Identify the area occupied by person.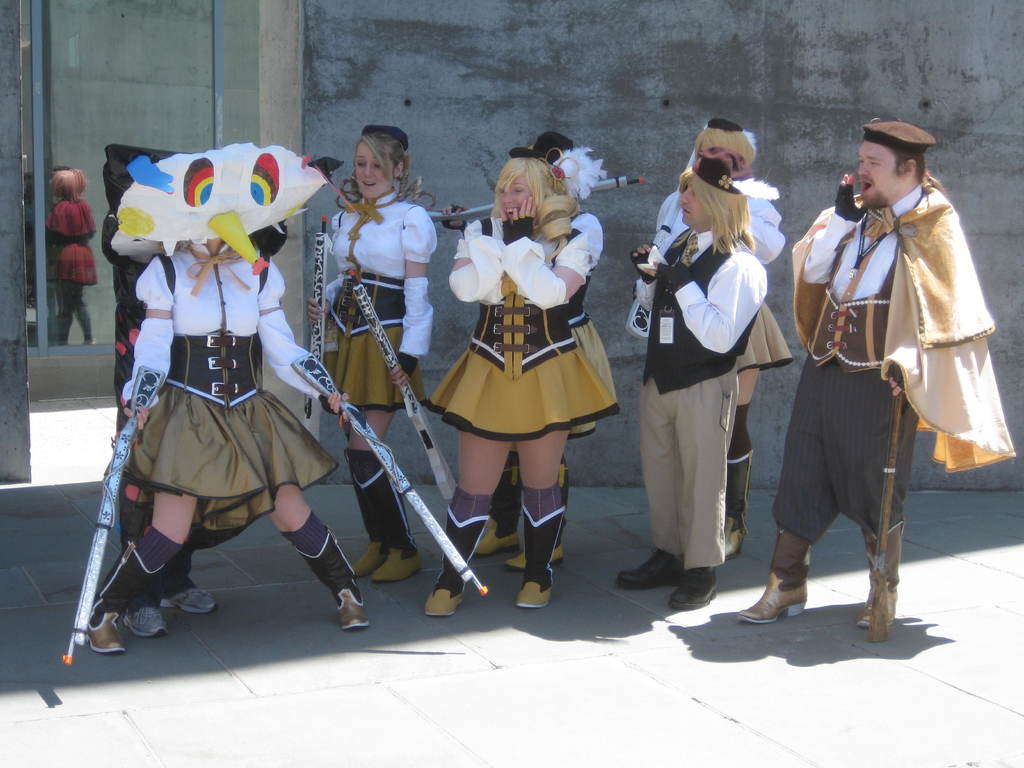
Area: select_region(303, 117, 444, 590).
